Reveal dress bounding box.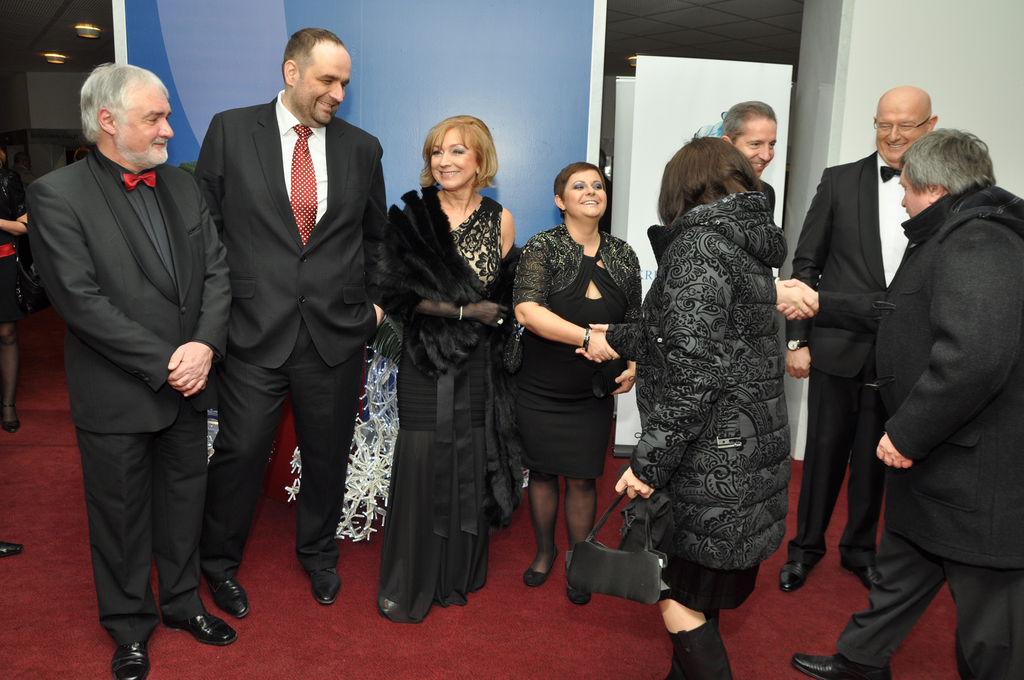
Revealed: [left=372, top=193, right=525, bottom=623].
